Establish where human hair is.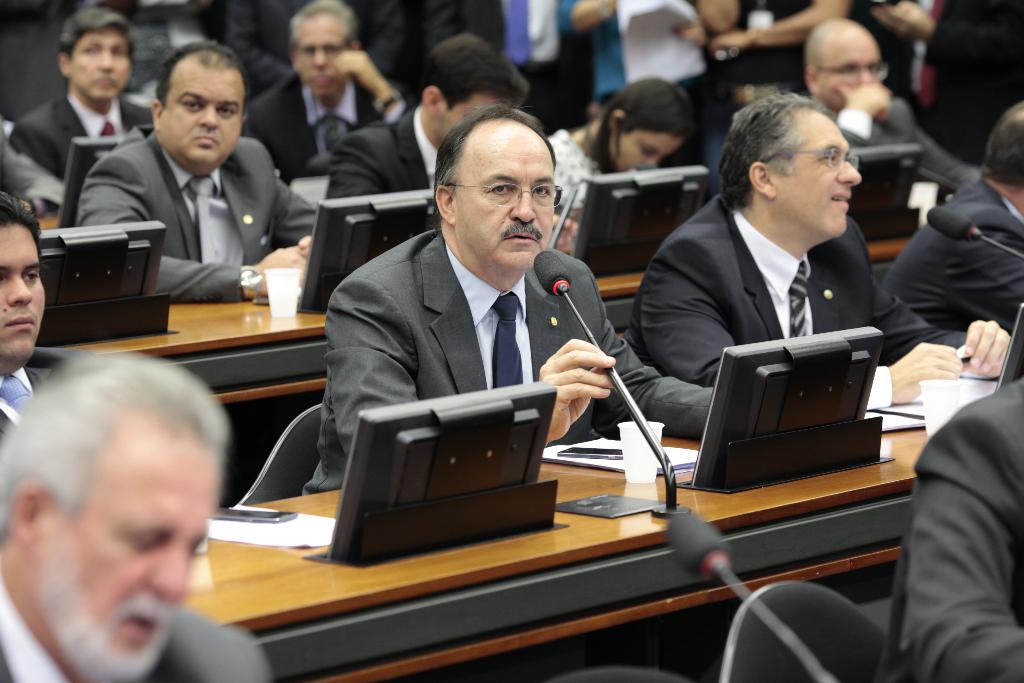
Established at [left=284, top=0, right=361, bottom=46].
